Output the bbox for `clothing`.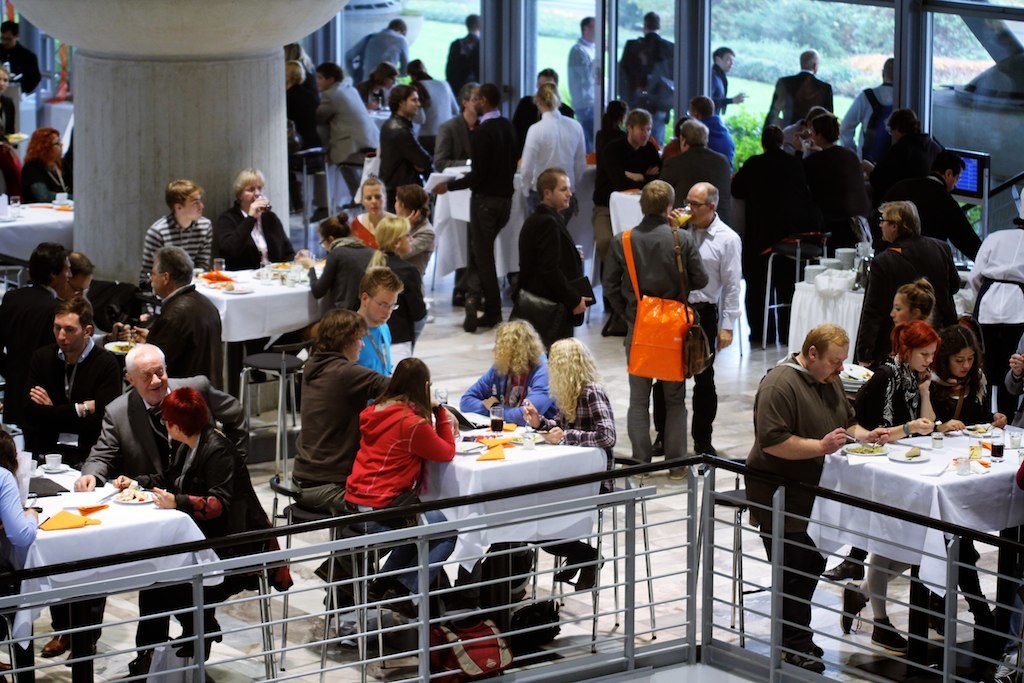
locate(542, 379, 619, 561).
